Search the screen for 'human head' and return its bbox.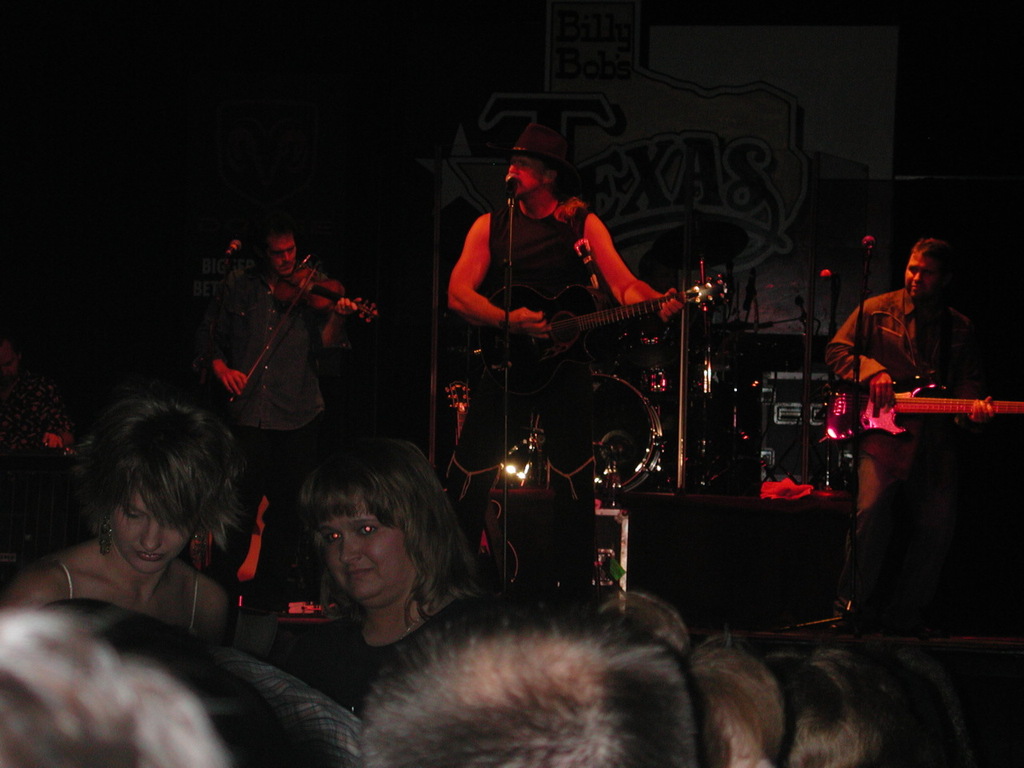
Found: 78/398/247/575.
